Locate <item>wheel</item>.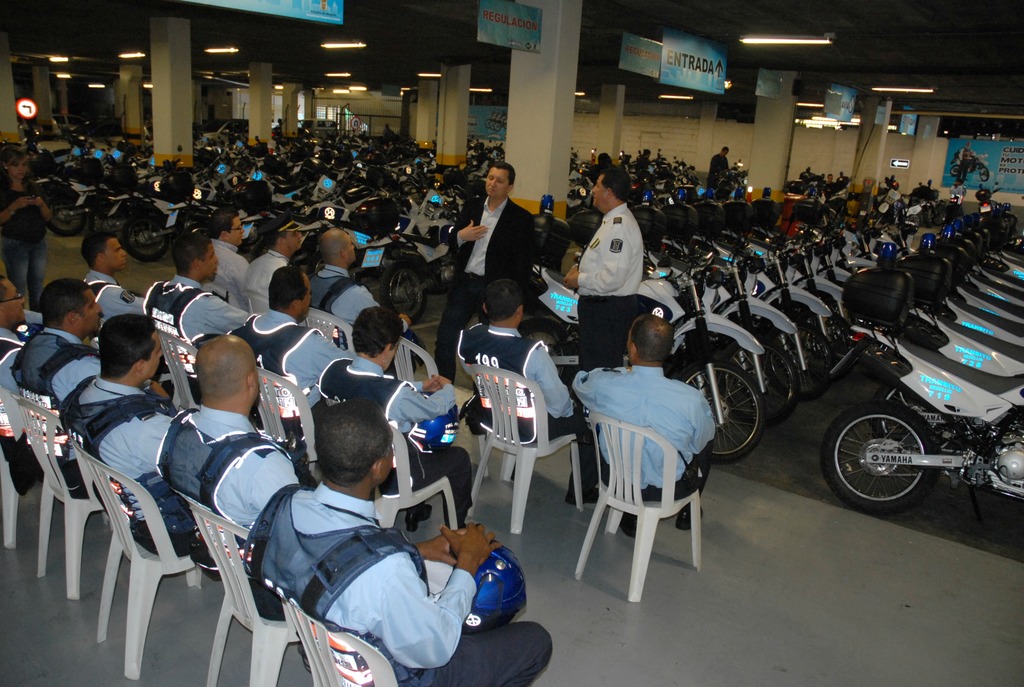
Bounding box: 932:202:947:222.
